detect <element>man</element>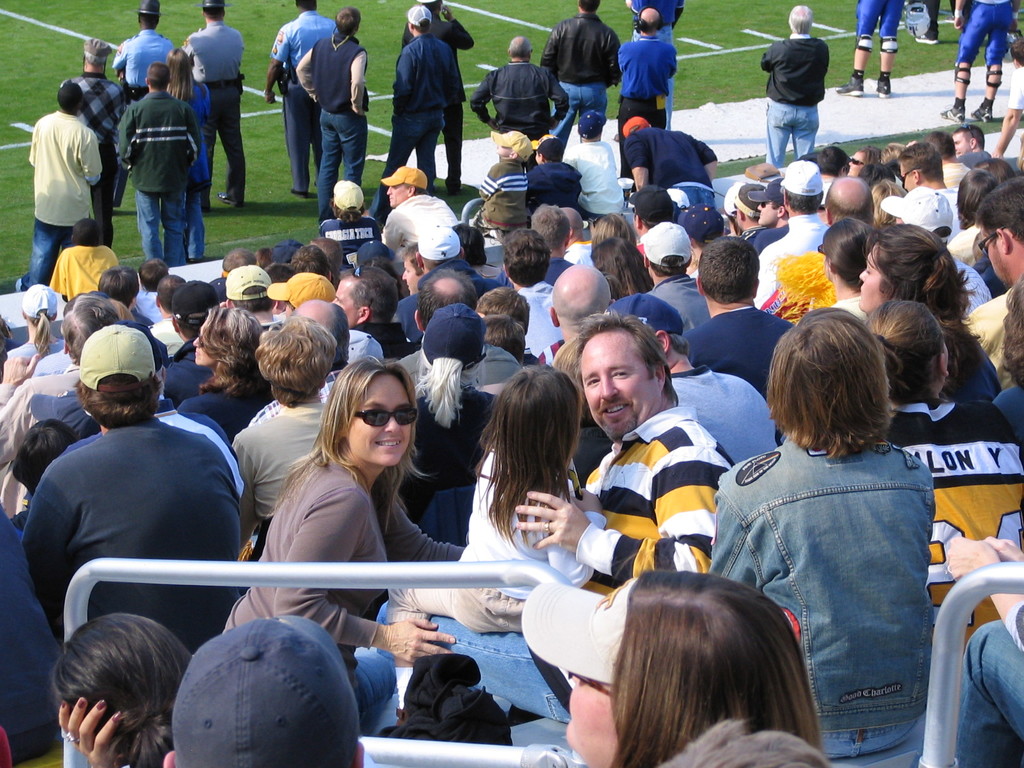
bbox=[881, 186, 991, 313]
